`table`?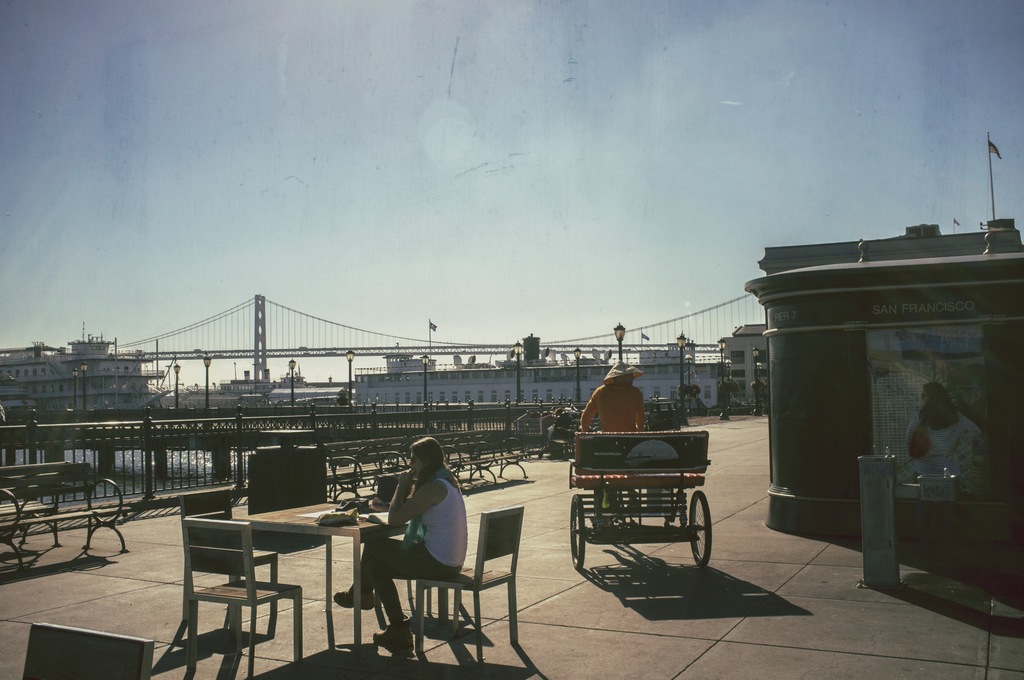
locate(224, 472, 424, 671)
